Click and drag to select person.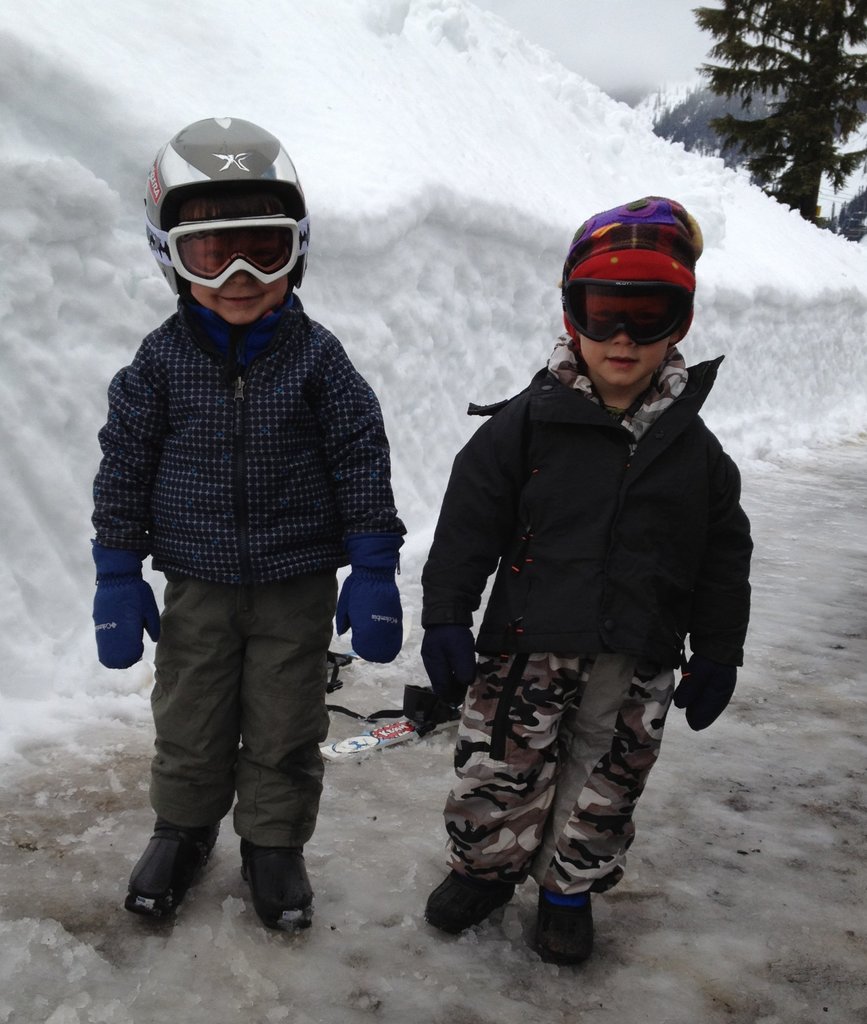
Selection: (x1=94, y1=113, x2=409, y2=929).
